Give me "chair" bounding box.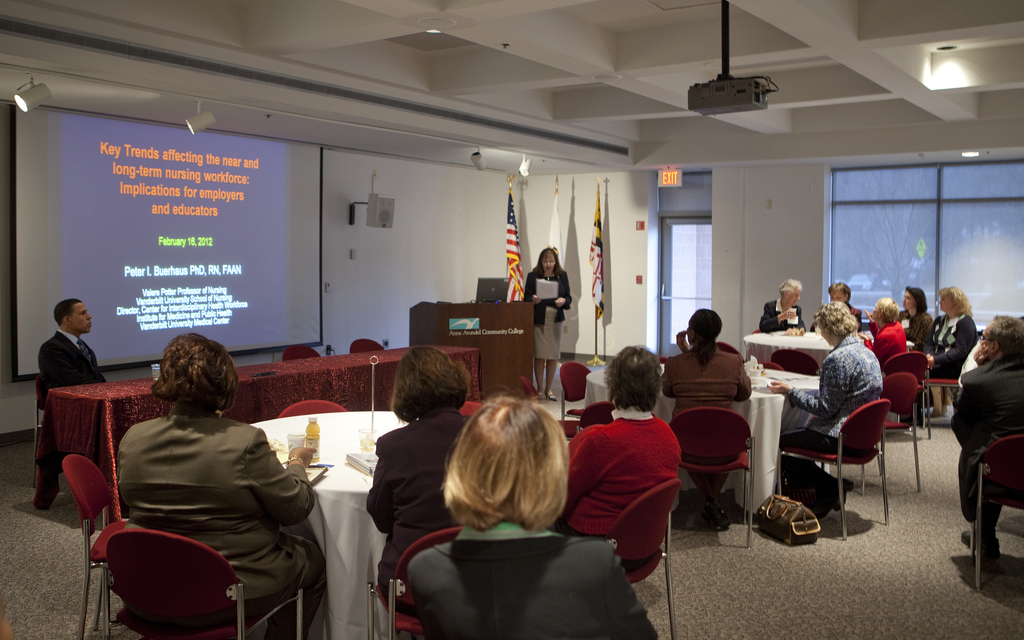
l=881, t=351, r=932, b=442.
